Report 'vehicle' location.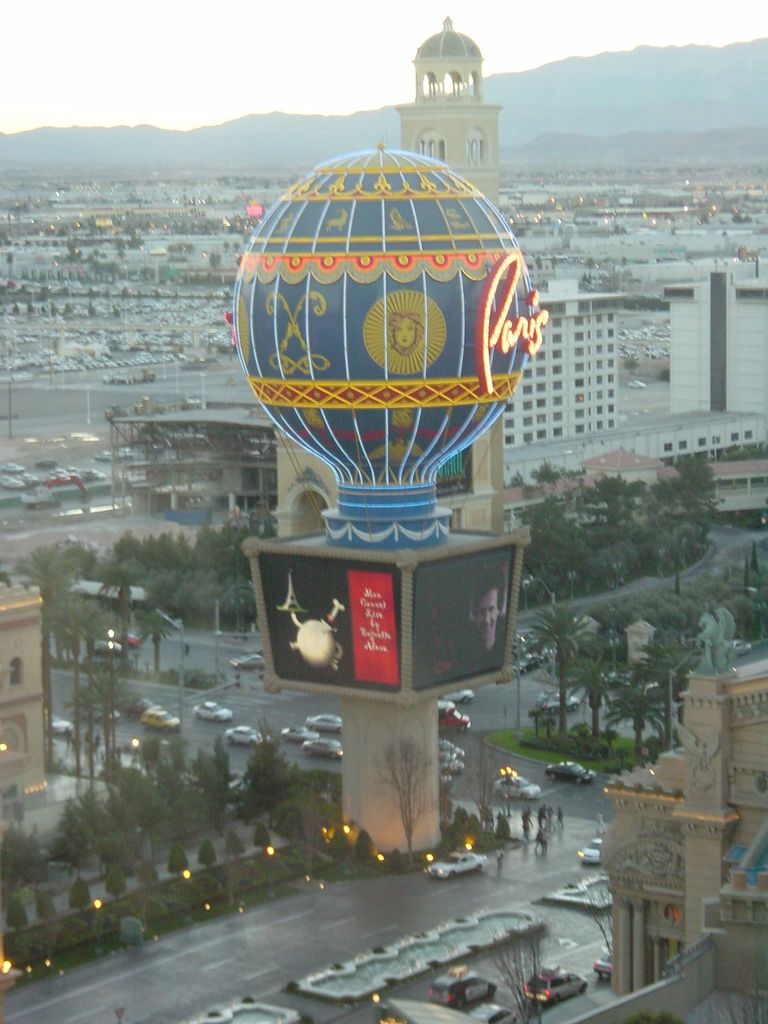
Report: (520,961,589,1010).
